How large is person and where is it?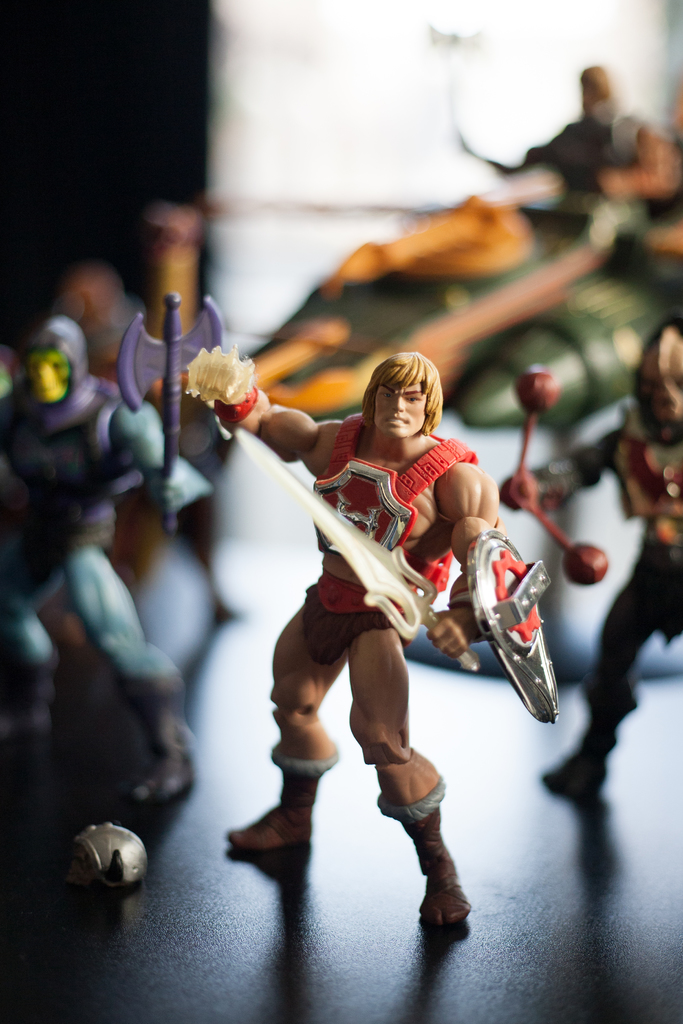
Bounding box: bbox=(490, 312, 682, 810).
